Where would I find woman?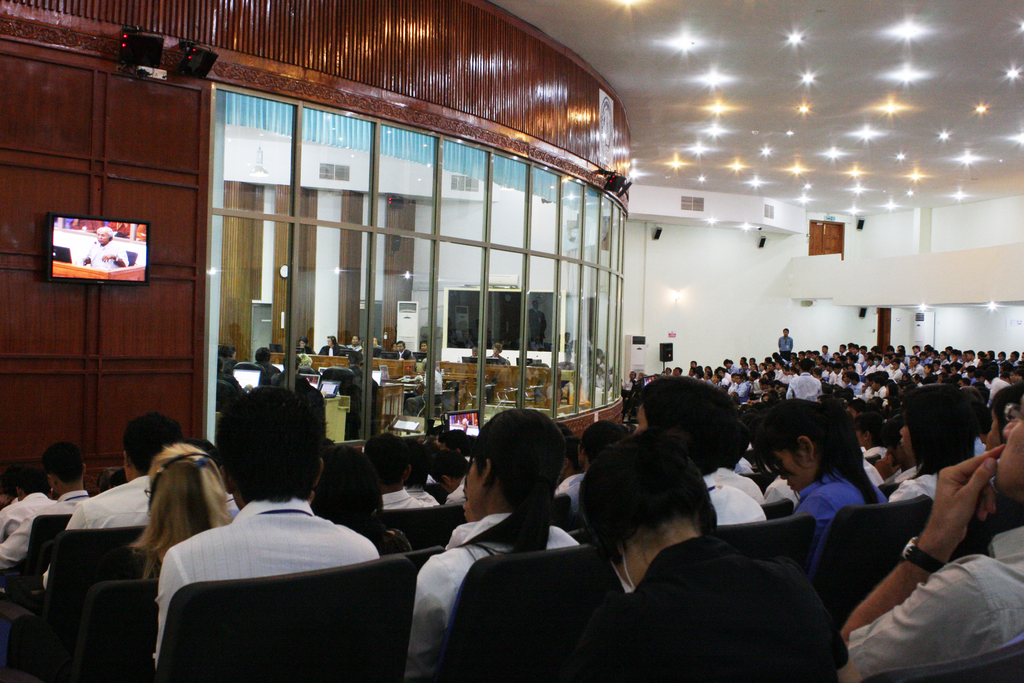
At region(890, 389, 980, 508).
